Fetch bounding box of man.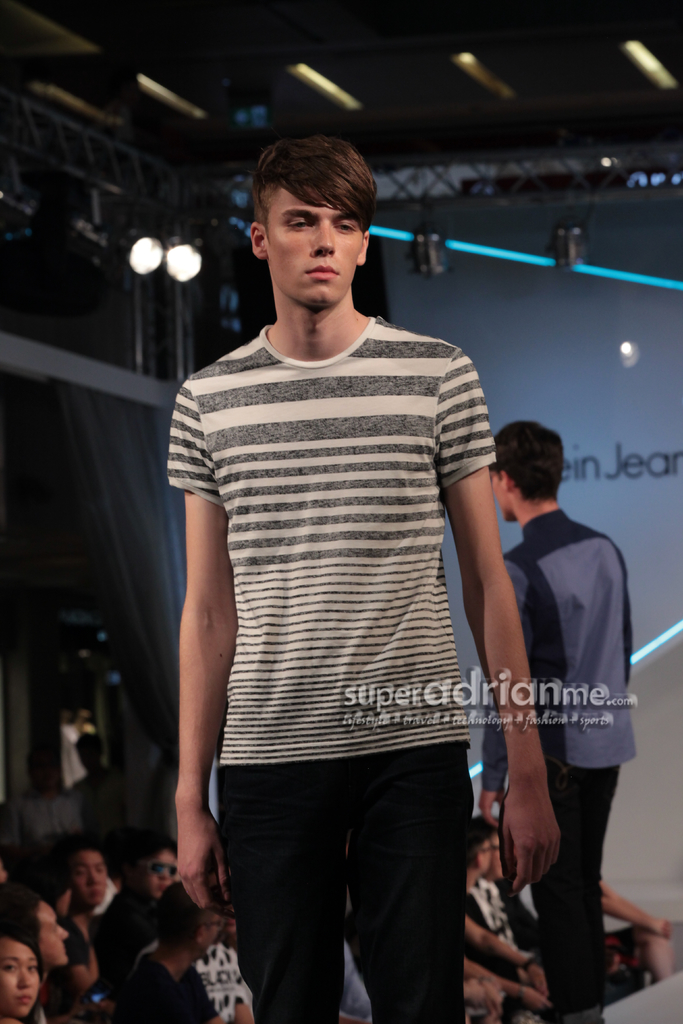
Bbox: {"left": 72, "top": 848, "right": 112, "bottom": 977}.
